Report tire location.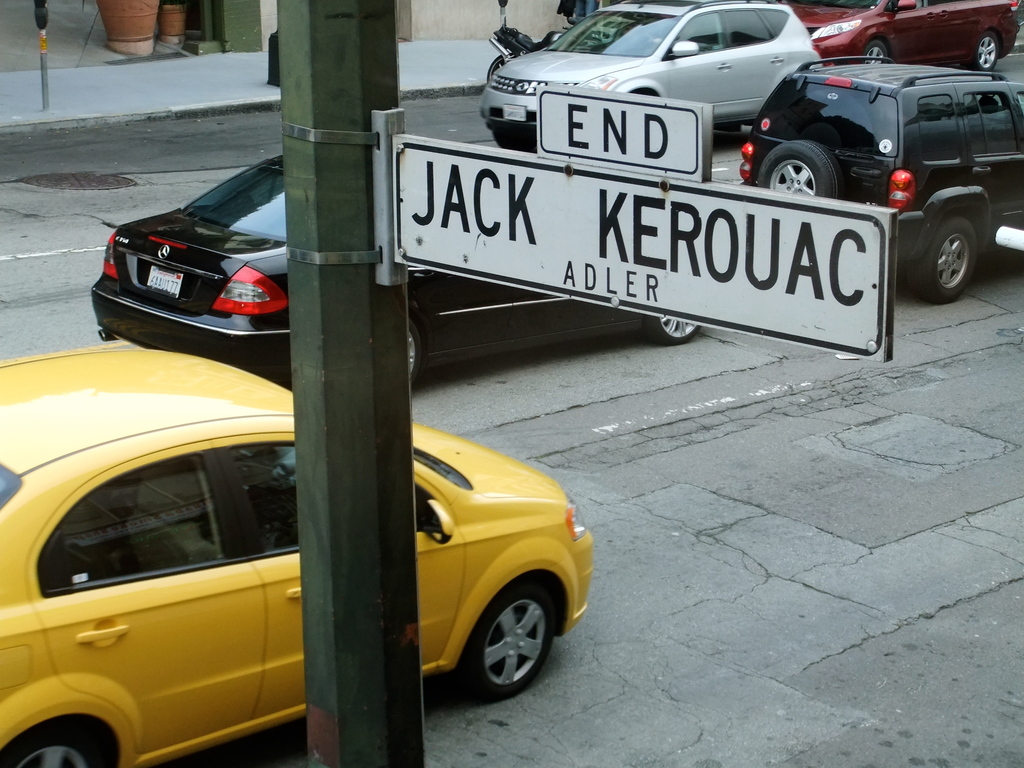
Report: crop(446, 573, 558, 704).
